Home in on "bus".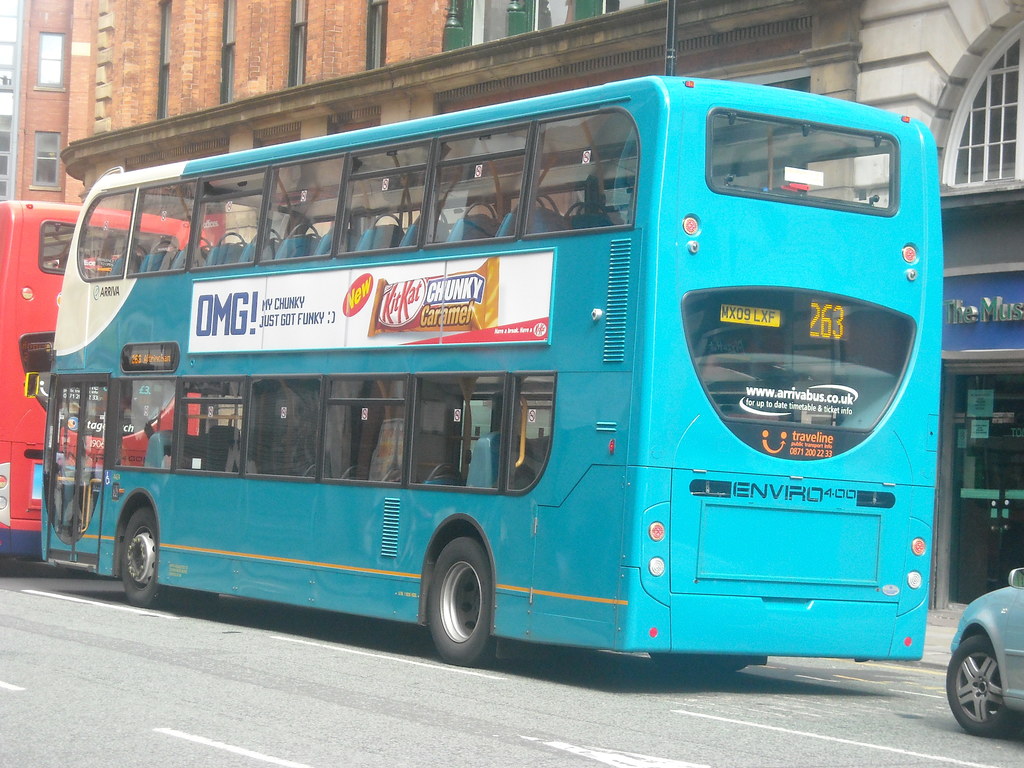
Homed in at l=0, t=200, r=212, b=565.
